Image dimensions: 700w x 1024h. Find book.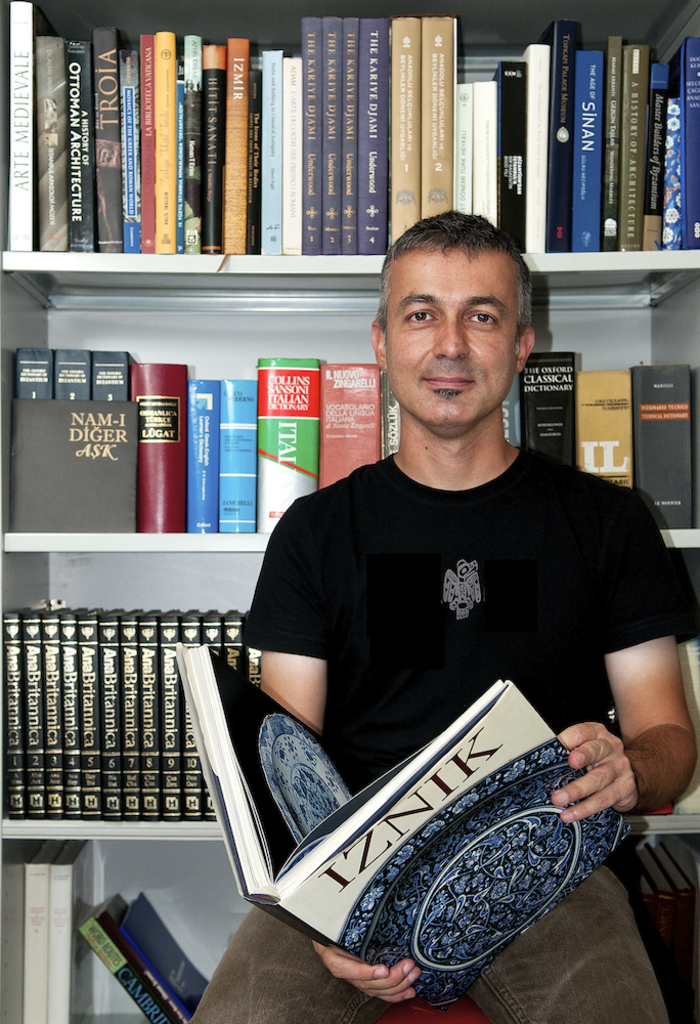
l=493, t=57, r=534, b=254.
